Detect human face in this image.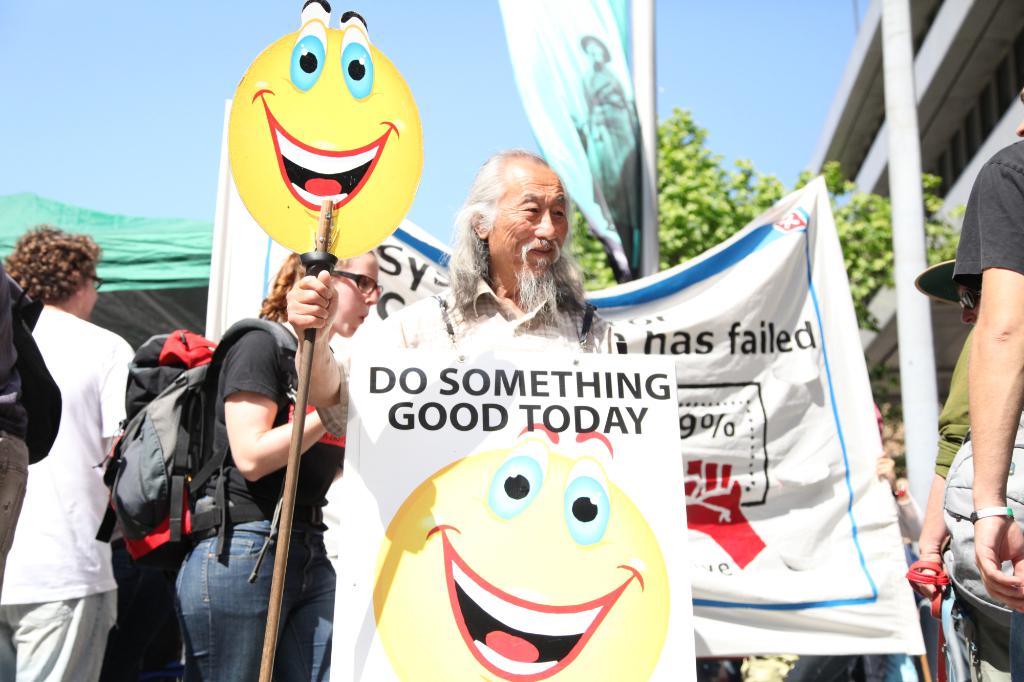
Detection: crop(335, 253, 381, 337).
